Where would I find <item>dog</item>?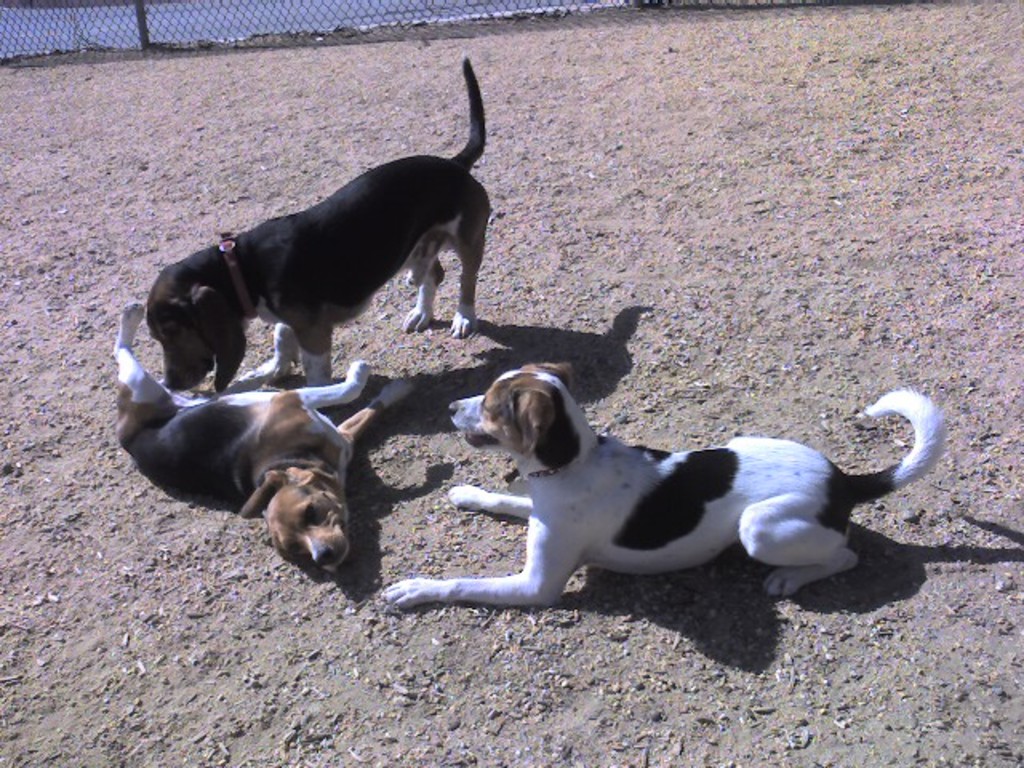
At 379/365/949/613.
